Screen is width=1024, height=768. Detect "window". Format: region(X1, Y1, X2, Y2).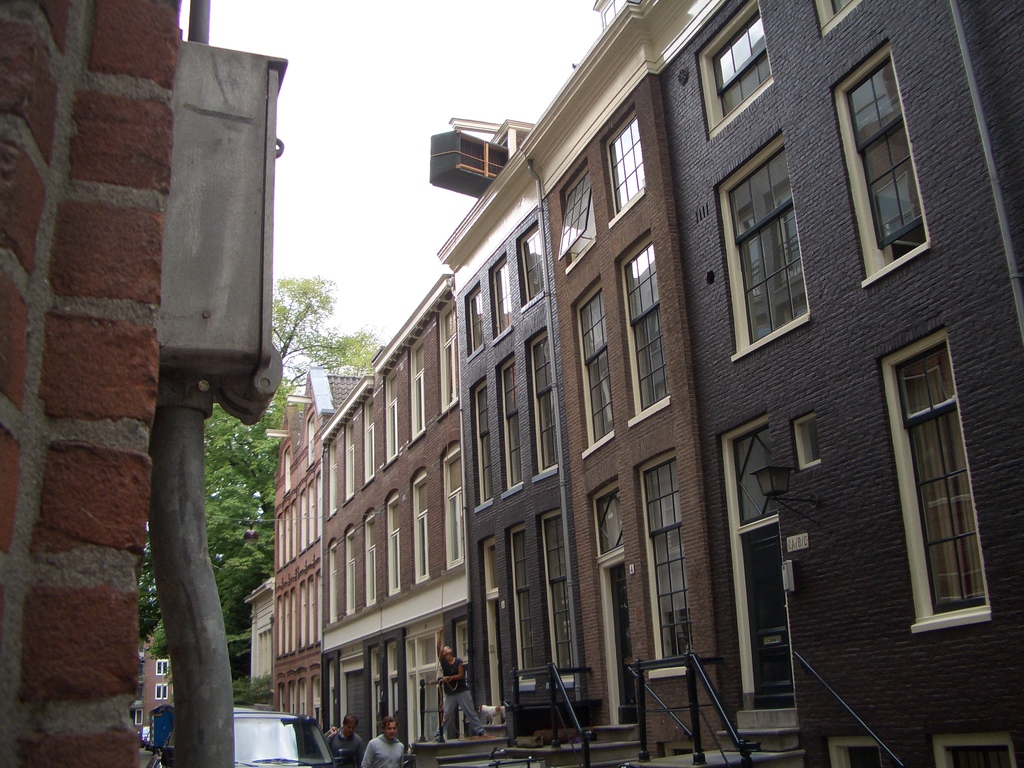
region(360, 509, 376, 610).
